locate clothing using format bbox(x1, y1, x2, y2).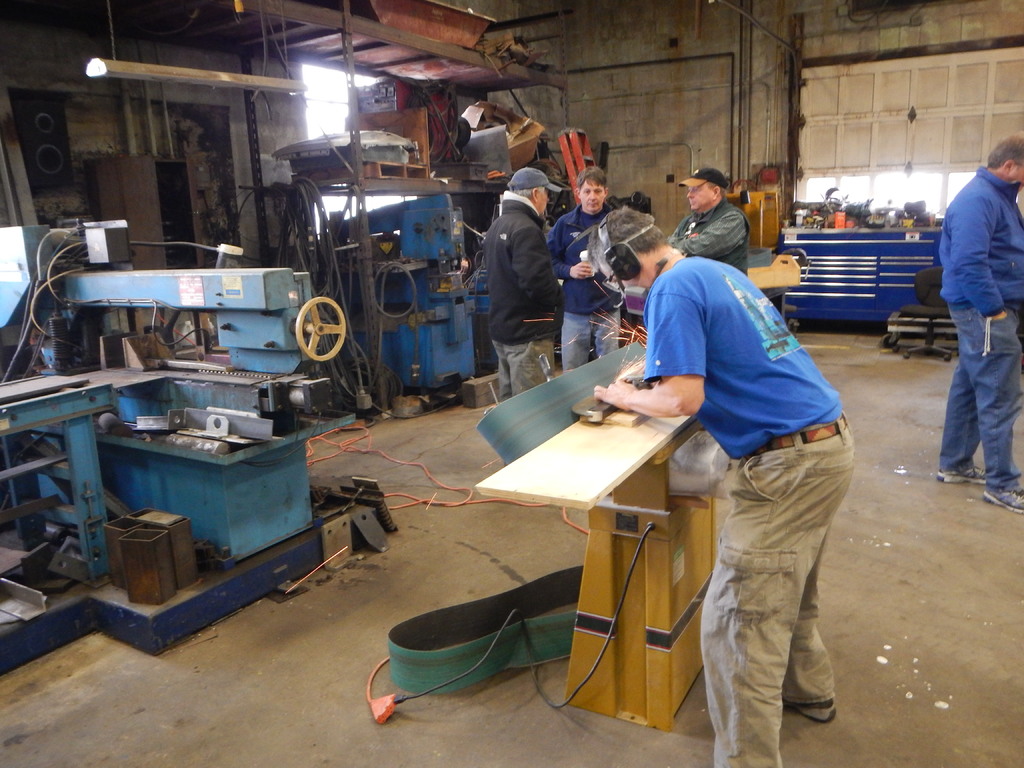
bbox(941, 166, 1023, 486).
